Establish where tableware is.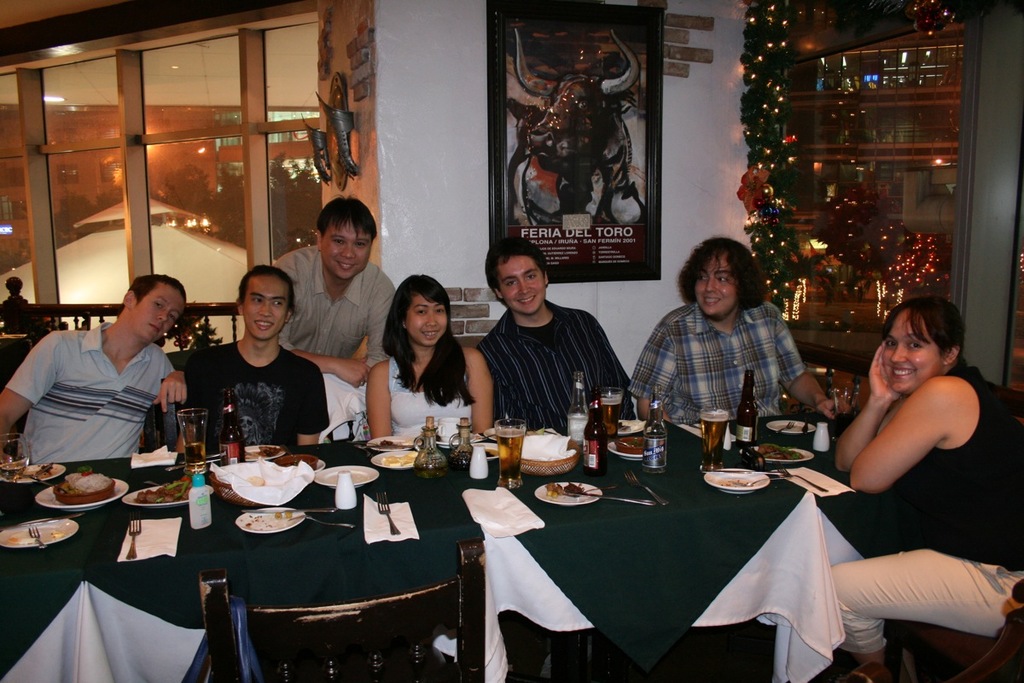
Established at box=[126, 514, 140, 560].
